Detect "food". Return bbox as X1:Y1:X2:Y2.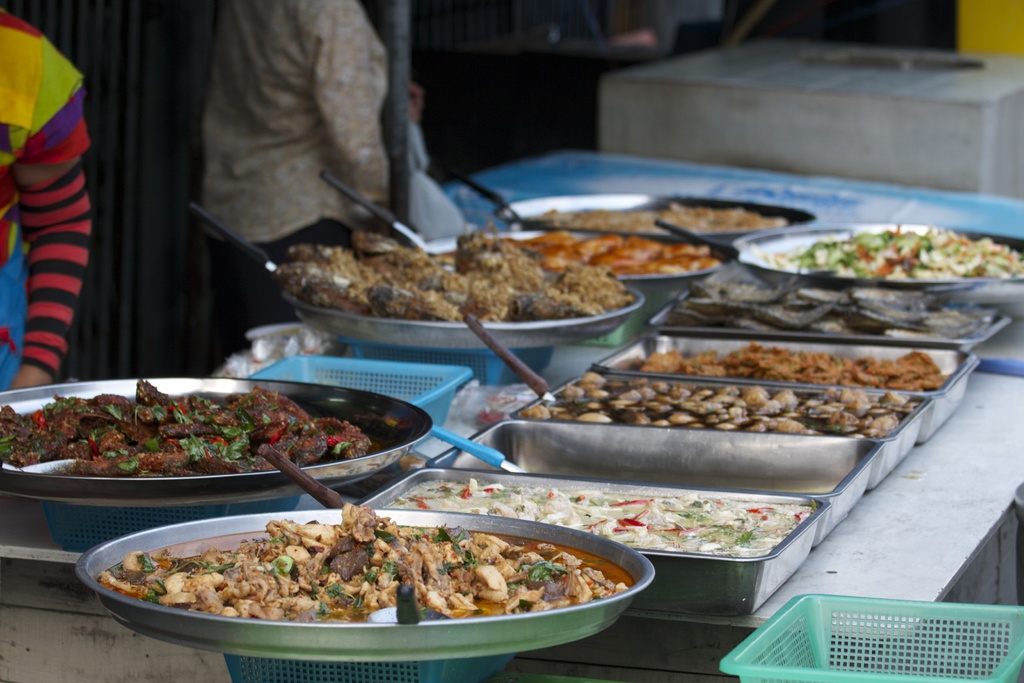
529:201:788:235.
